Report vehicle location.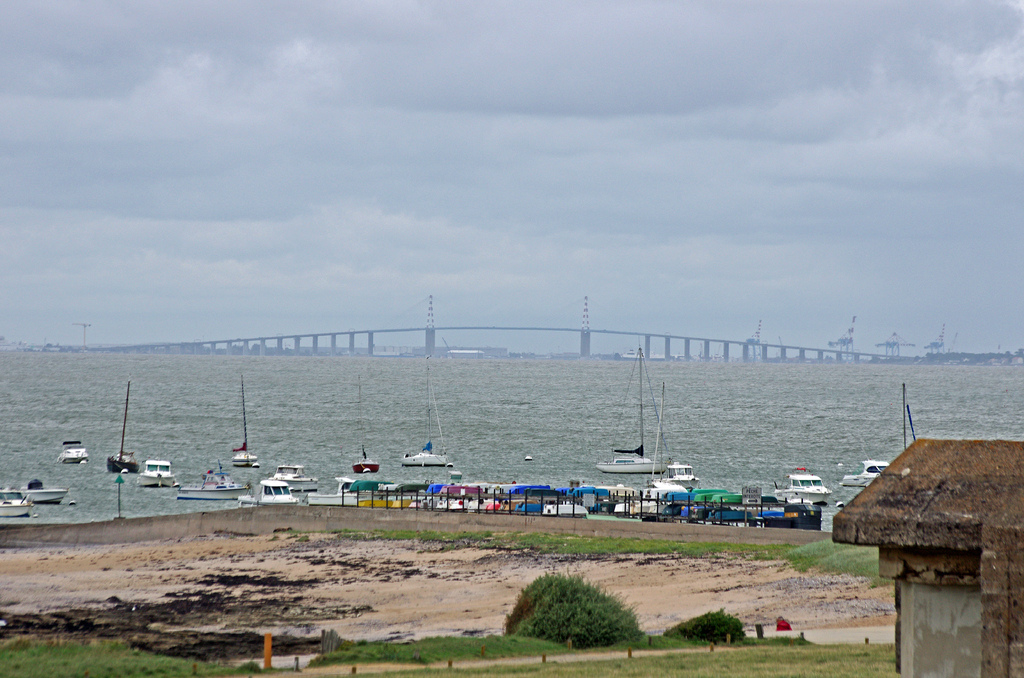
Report: left=132, top=456, right=180, bottom=492.
